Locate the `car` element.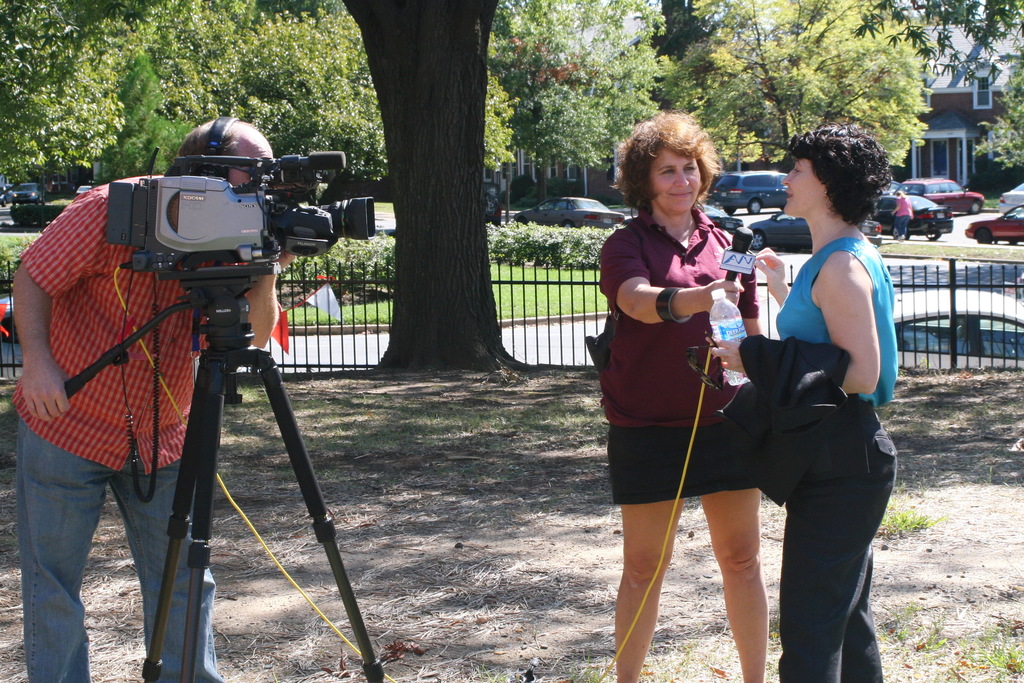
Element bbox: box(890, 286, 1023, 375).
